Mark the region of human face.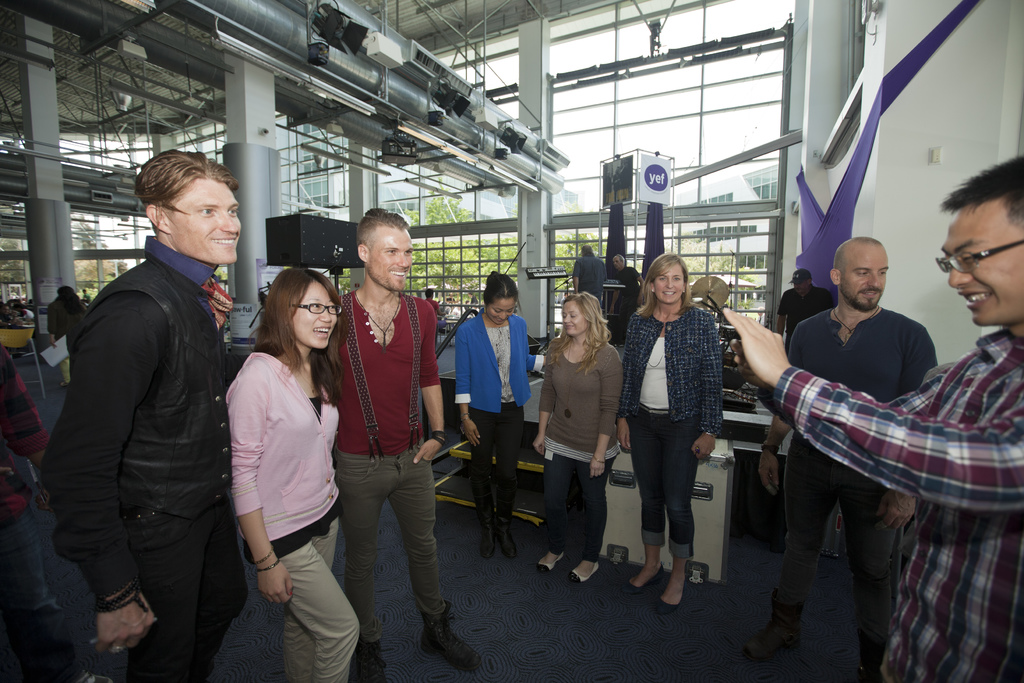
Region: (left=945, top=204, right=1023, bottom=327).
